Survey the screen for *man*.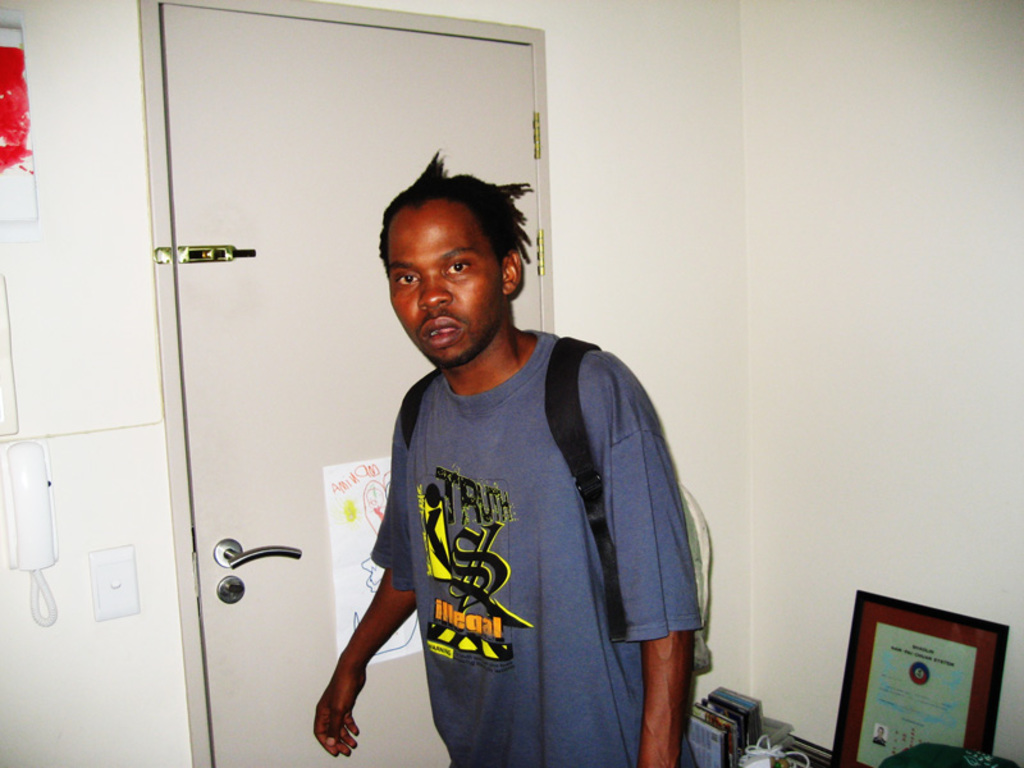
Survey found: l=319, t=134, r=704, b=750.
